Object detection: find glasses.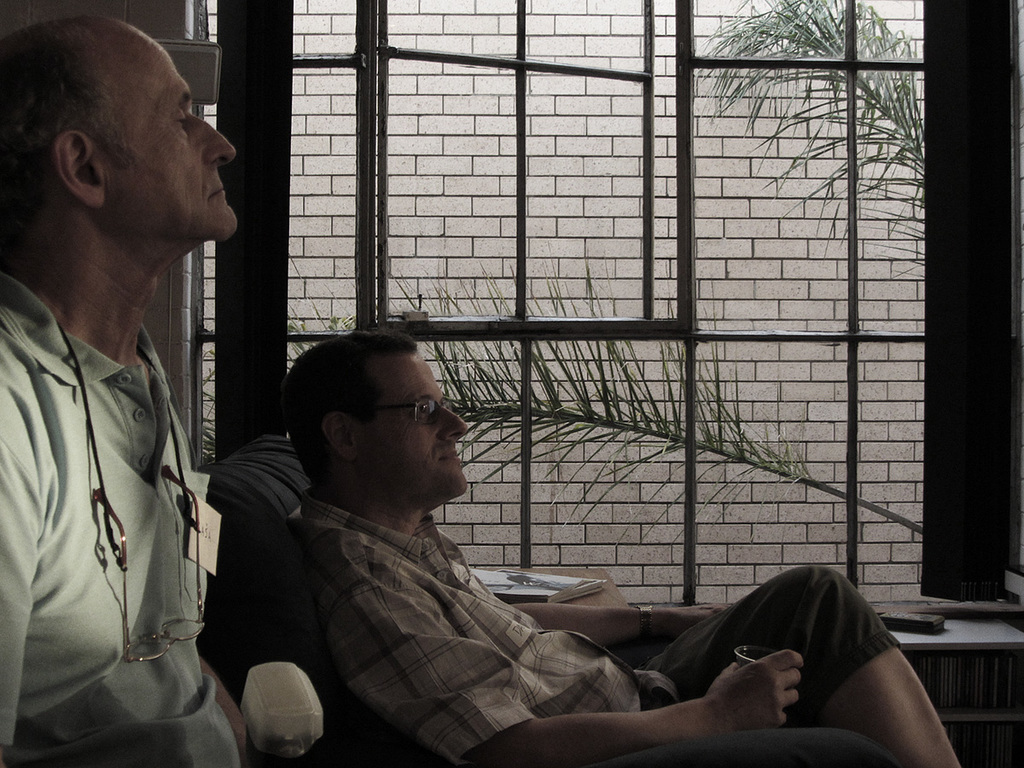
{"left": 365, "top": 393, "right": 454, "bottom": 424}.
